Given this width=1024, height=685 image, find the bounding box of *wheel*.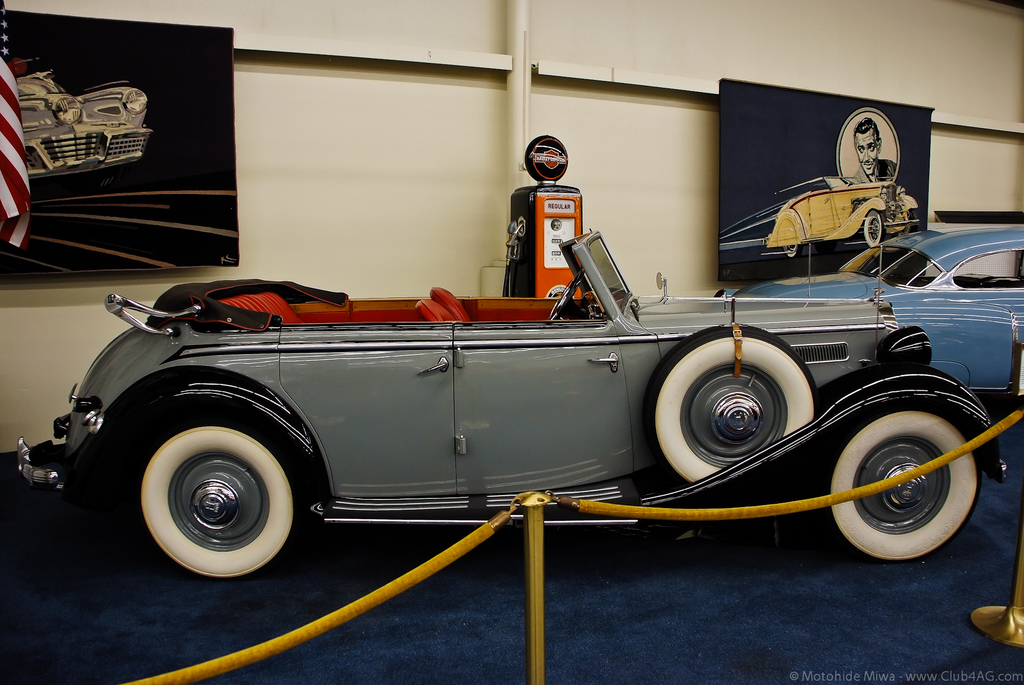
[863, 211, 883, 248].
